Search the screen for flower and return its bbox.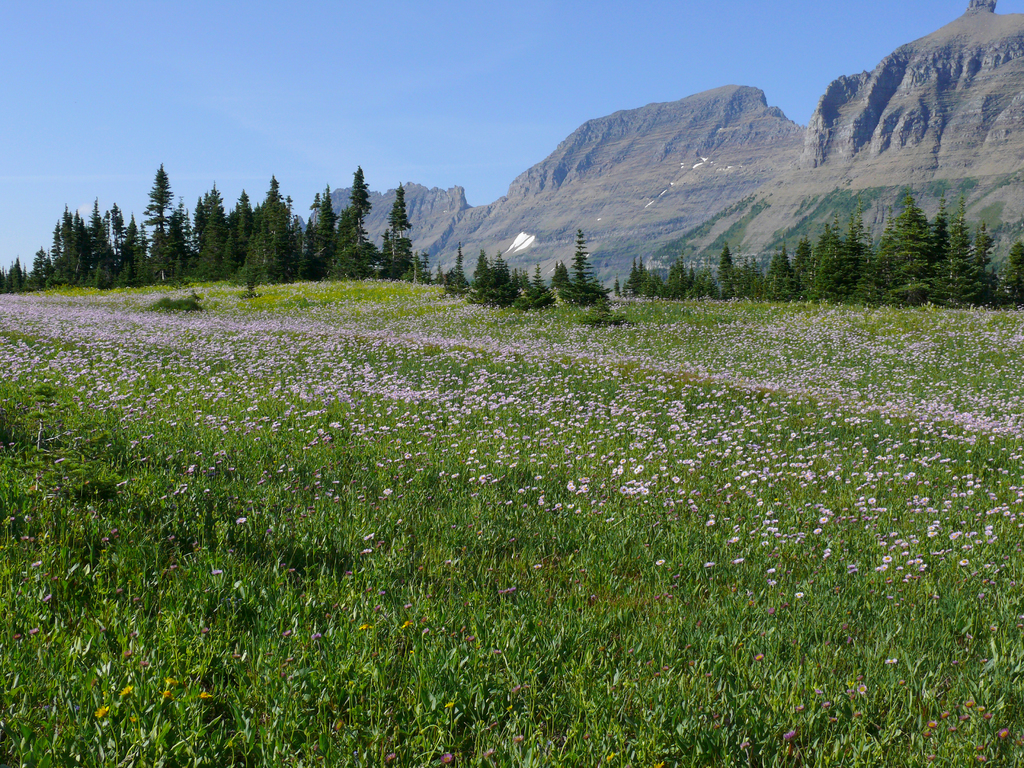
Found: [897,678,906,687].
